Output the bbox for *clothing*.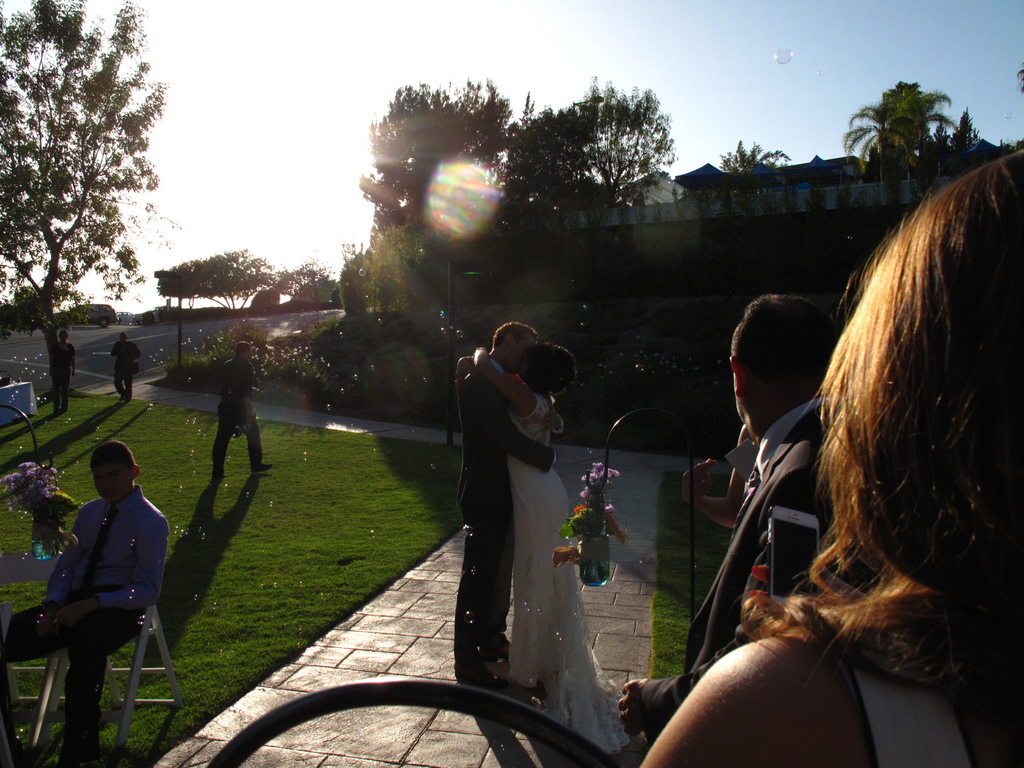
108 342 143 403.
